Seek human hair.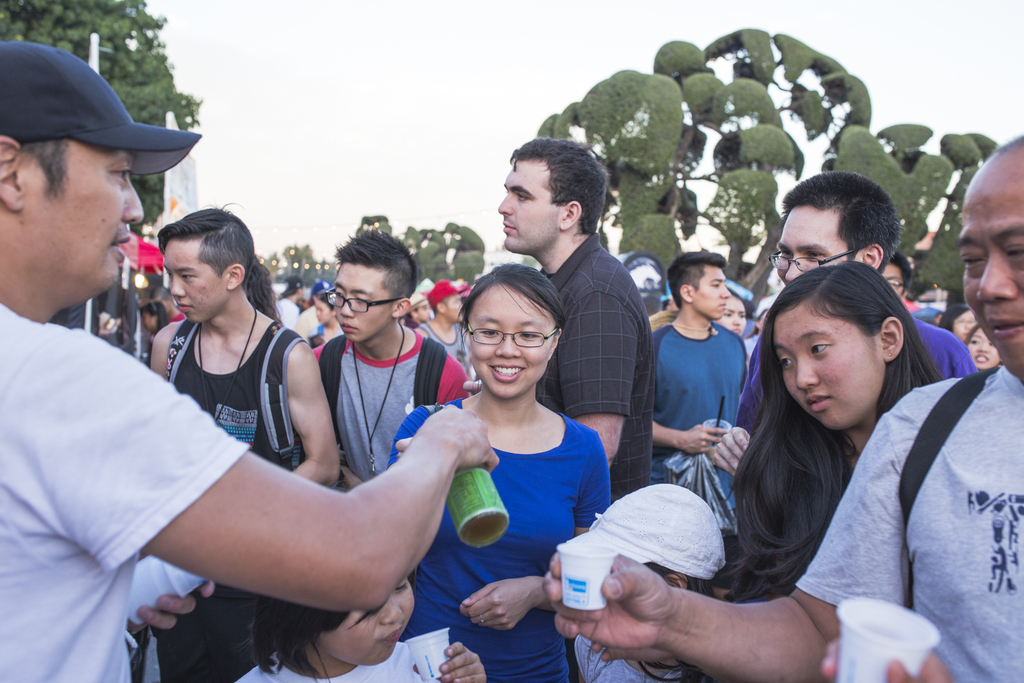
(left=251, top=258, right=290, bottom=327).
